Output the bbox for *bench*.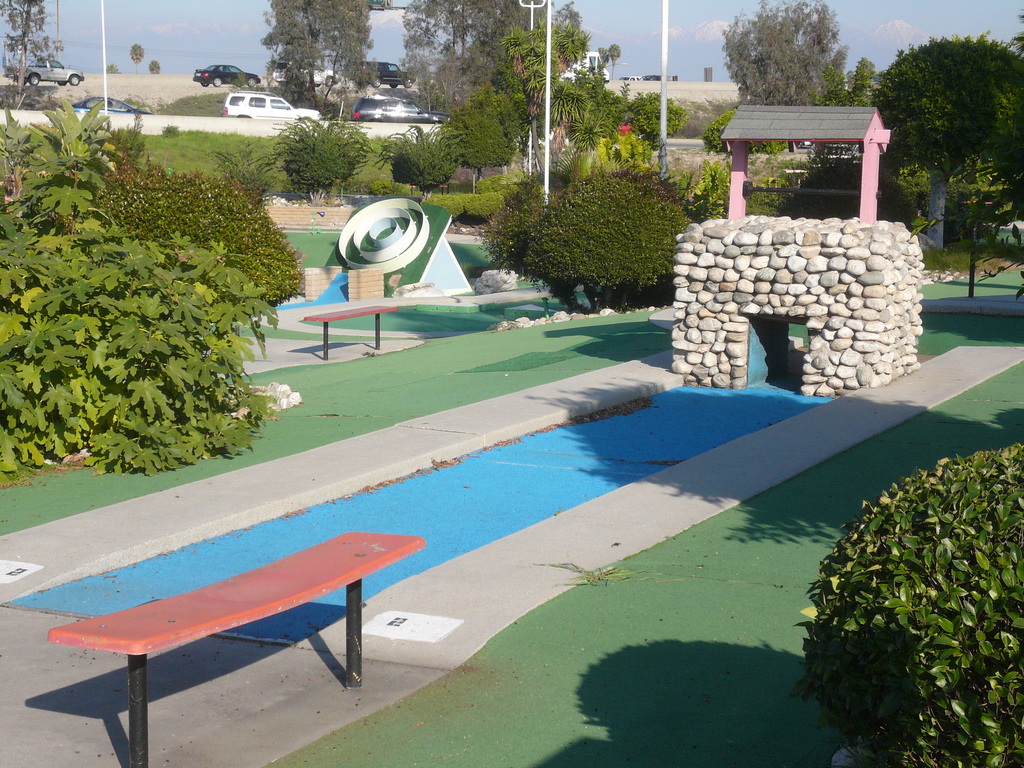
select_region(40, 531, 451, 746).
